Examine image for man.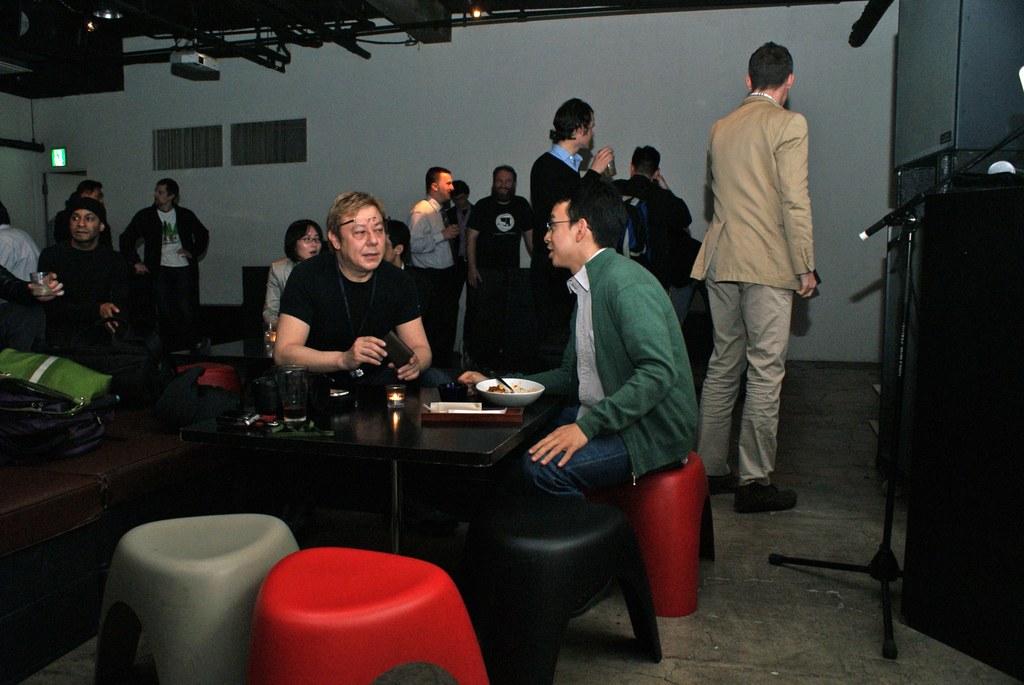
Examination result: (left=686, top=29, right=835, bottom=534).
